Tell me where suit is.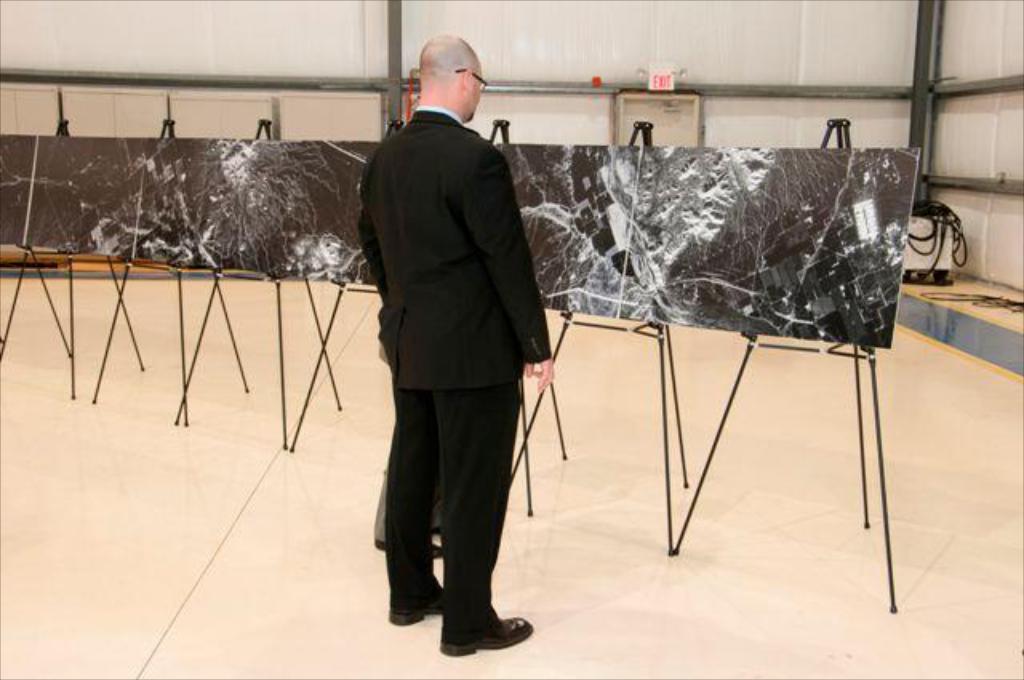
suit is at 349,50,566,638.
